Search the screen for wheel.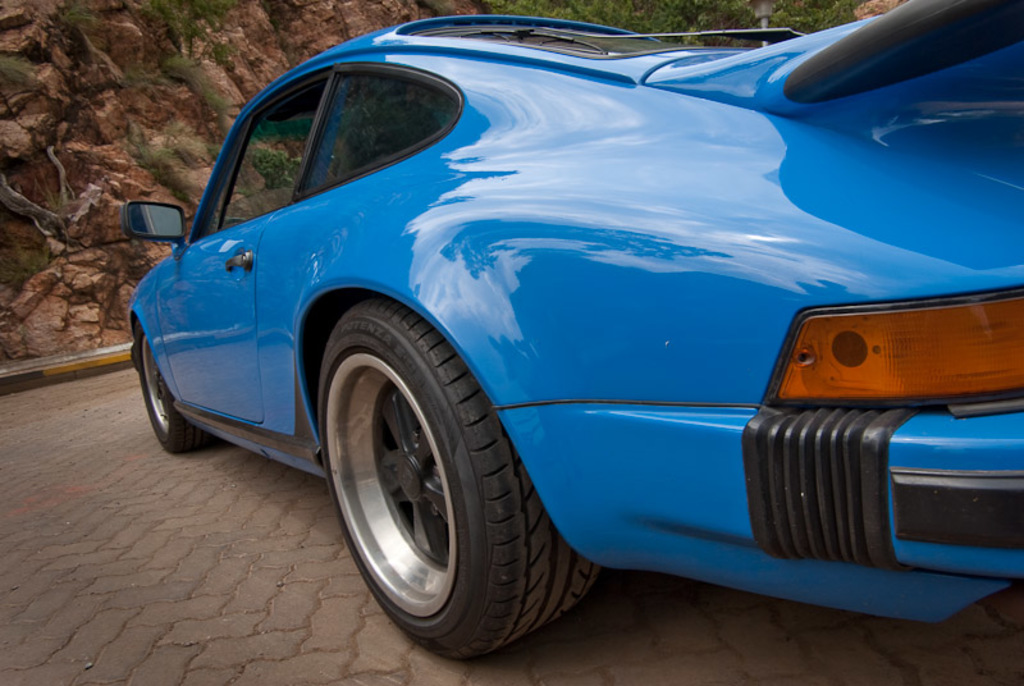
Found at 301, 307, 618, 667.
